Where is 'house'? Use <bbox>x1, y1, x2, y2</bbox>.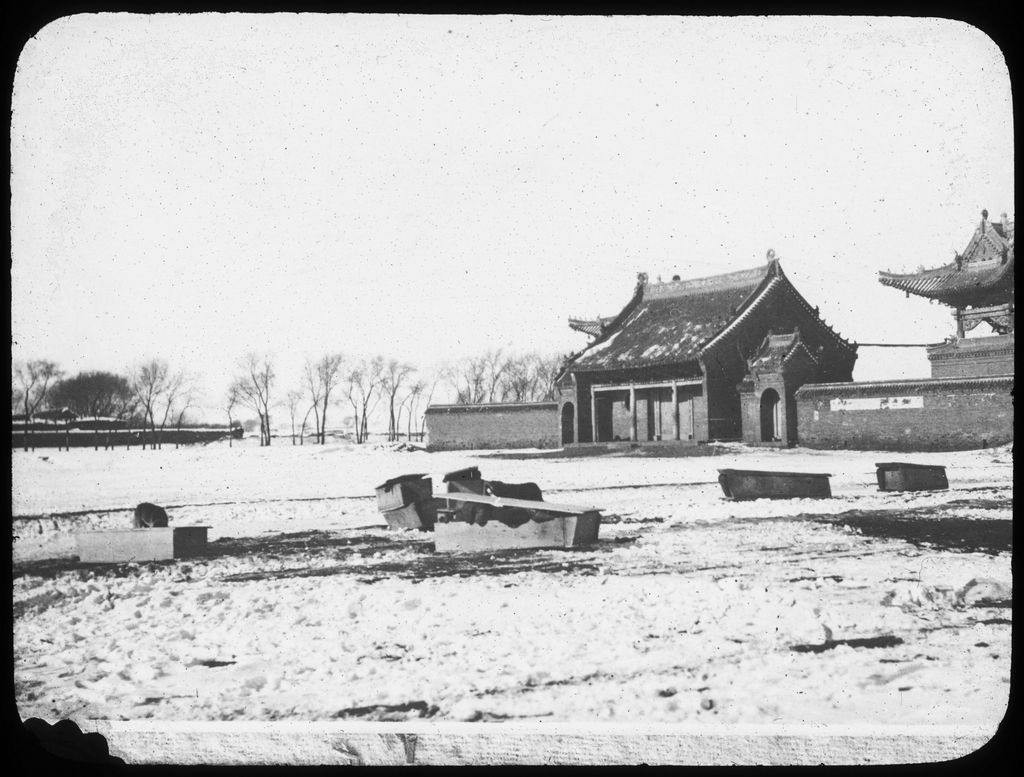
<bbox>543, 251, 858, 446</bbox>.
